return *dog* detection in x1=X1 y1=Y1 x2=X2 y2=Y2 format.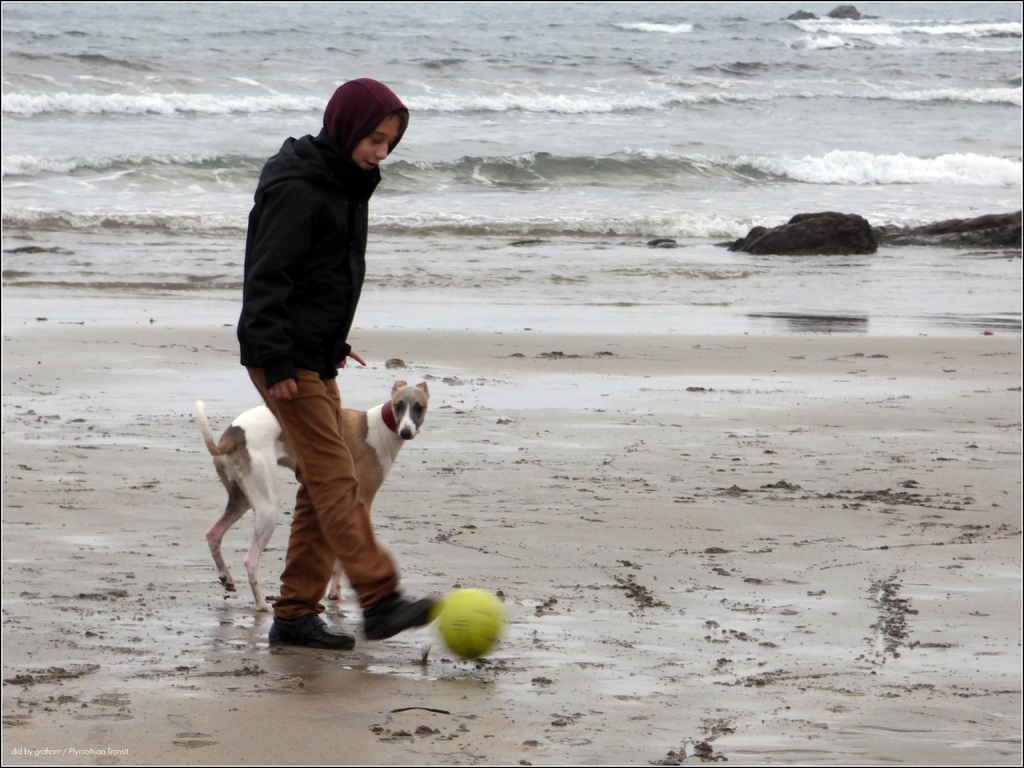
x1=195 y1=375 x2=434 y2=621.
